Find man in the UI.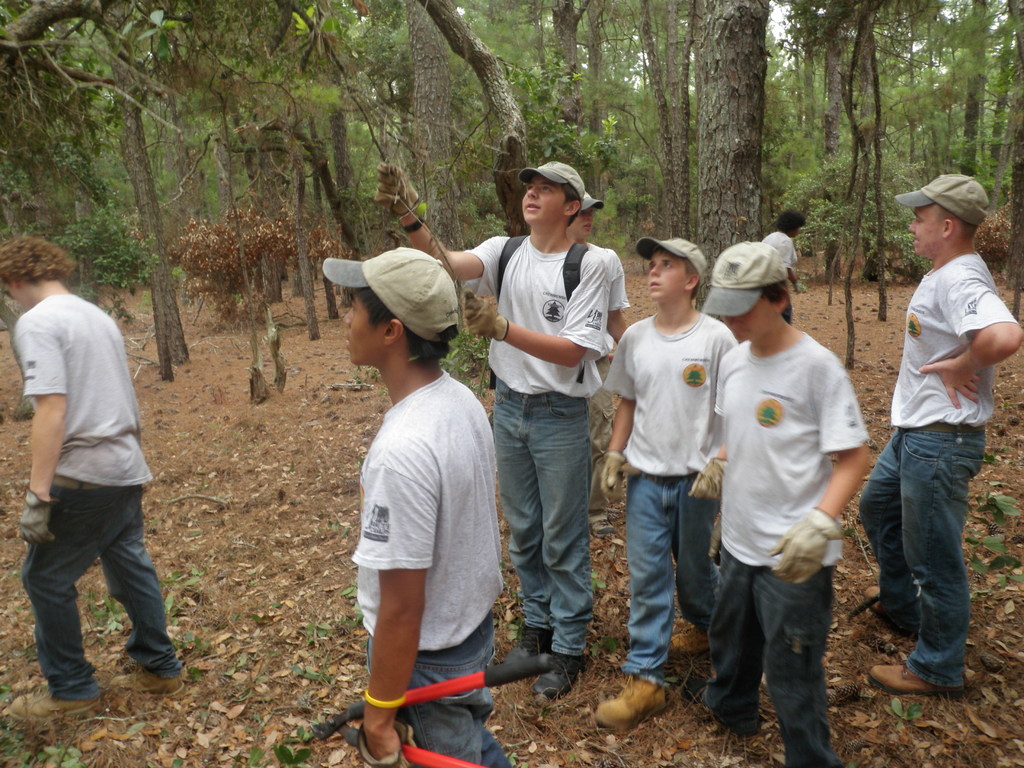
UI element at [10,225,188,724].
